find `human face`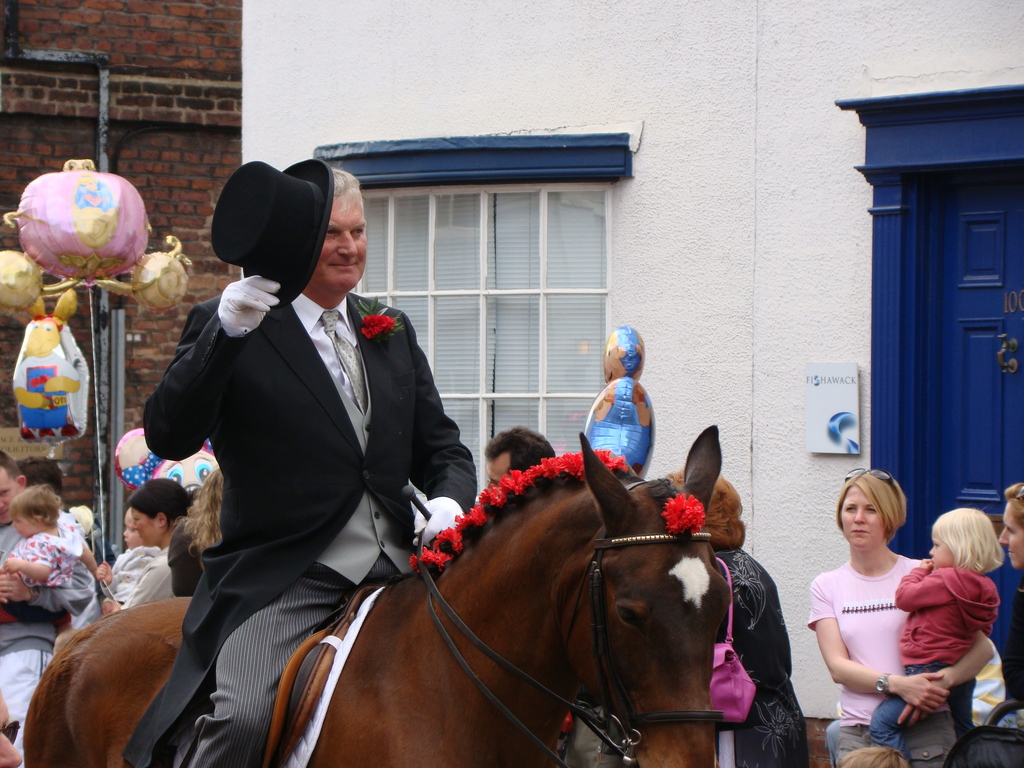
<bbox>123, 513, 144, 546</bbox>
